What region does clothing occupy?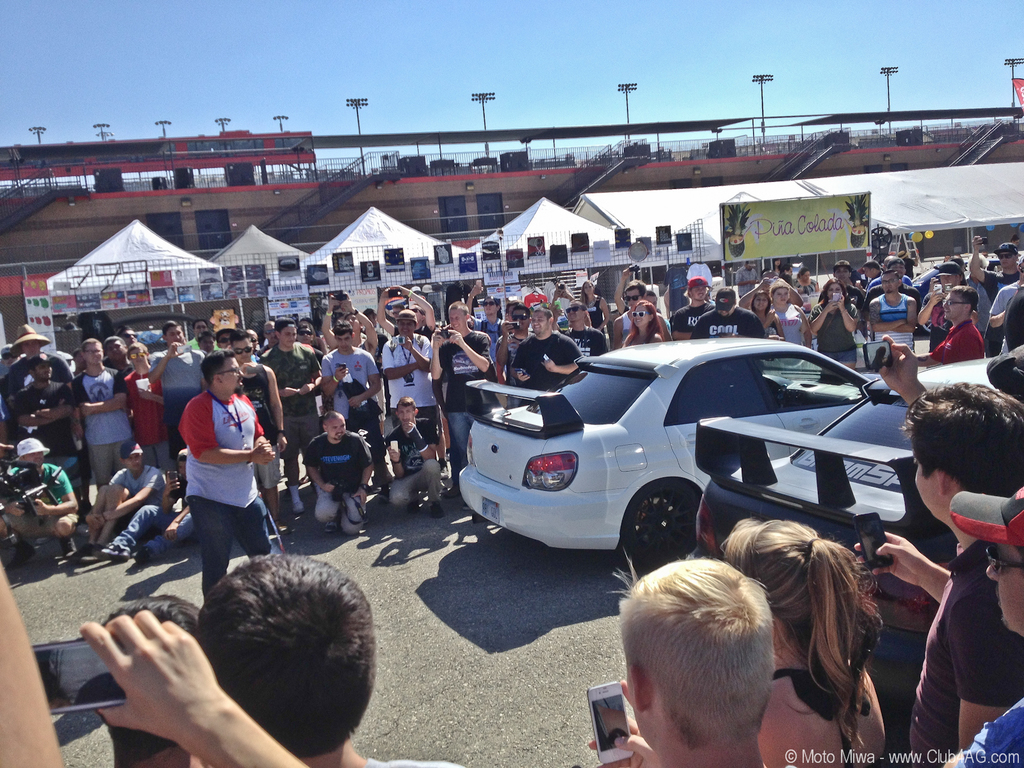
[left=927, top=325, right=984, bottom=362].
